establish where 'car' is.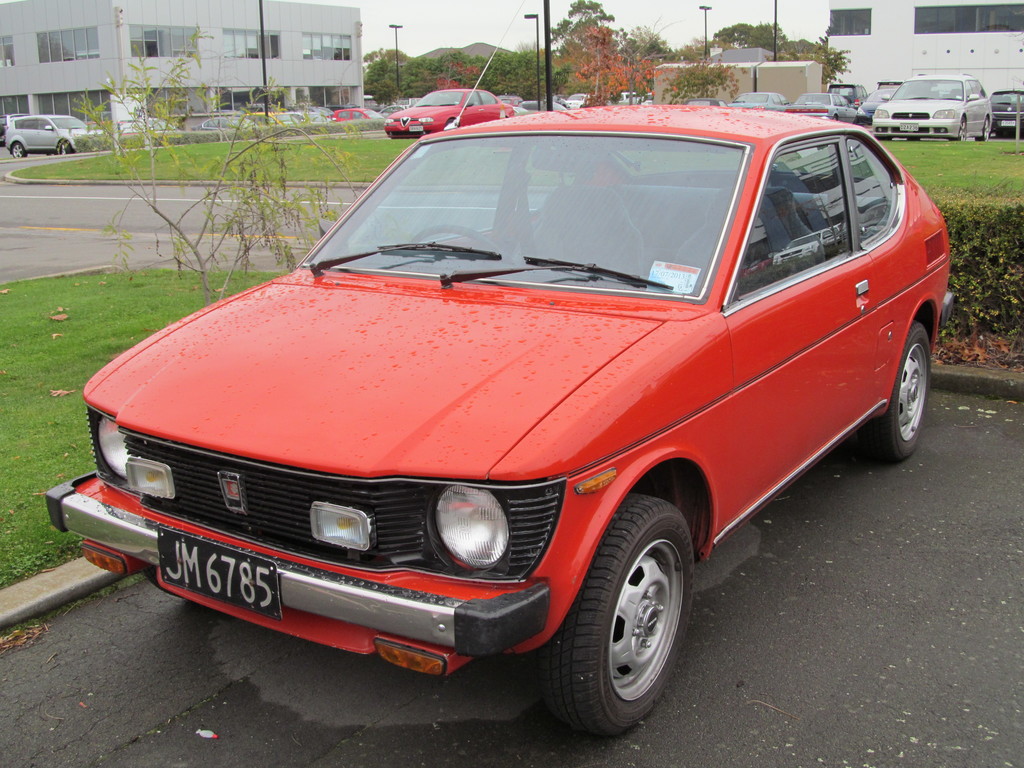
Established at (left=4, top=110, right=111, bottom=158).
